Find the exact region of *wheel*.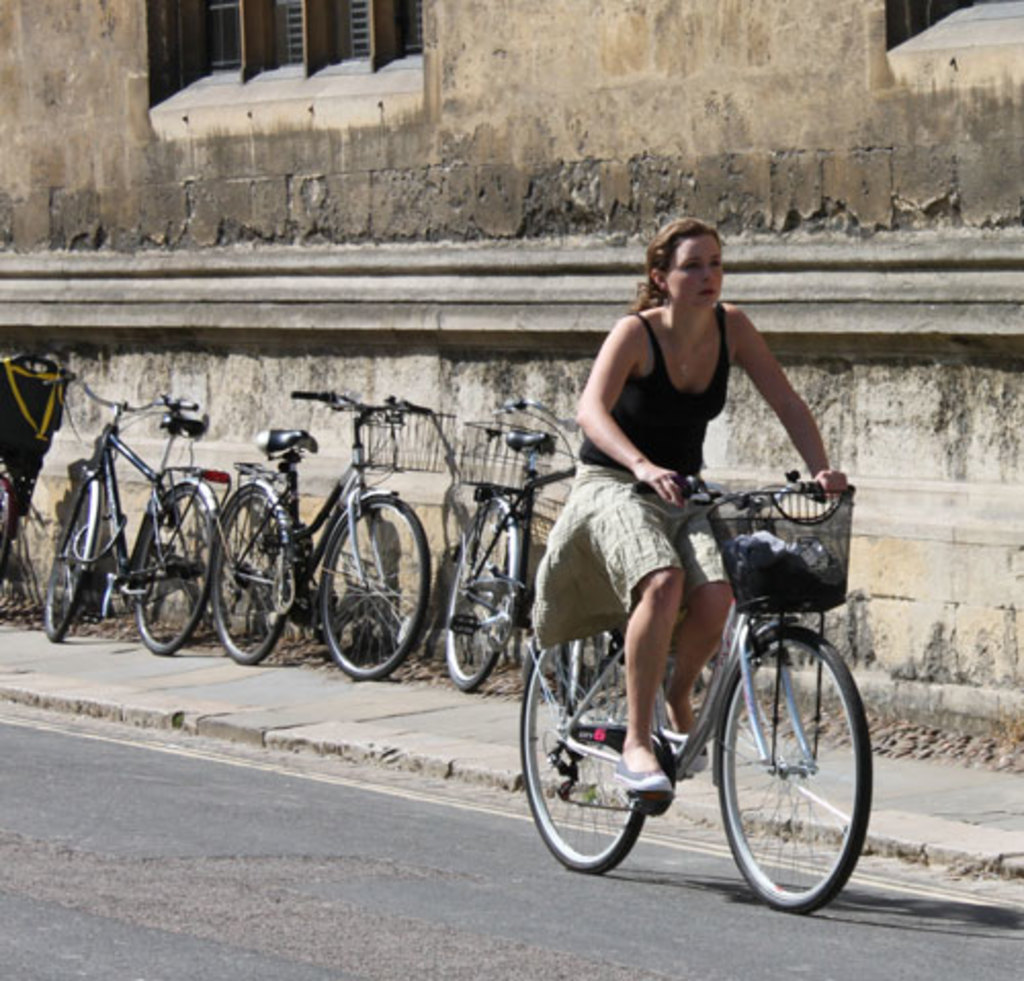
Exact region: (47,471,102,641).
